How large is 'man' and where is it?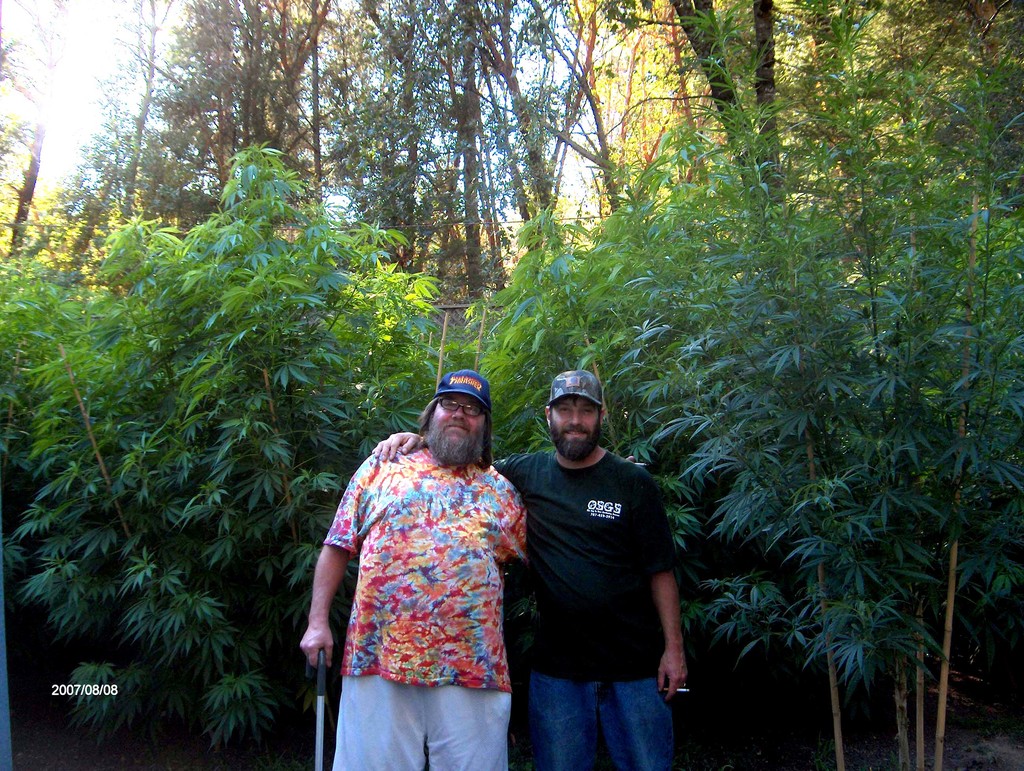
Bounding box: 300,373,538,770.
